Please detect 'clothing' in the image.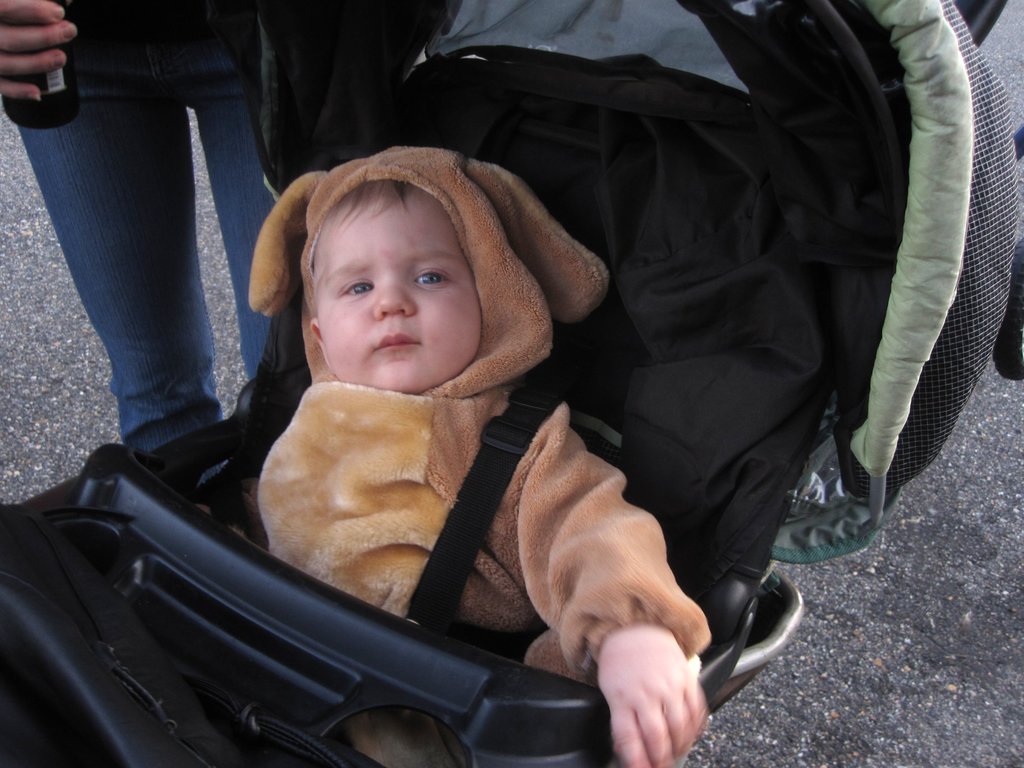
pyautogui.locateOnScreen(12, 4, 281, 451).
